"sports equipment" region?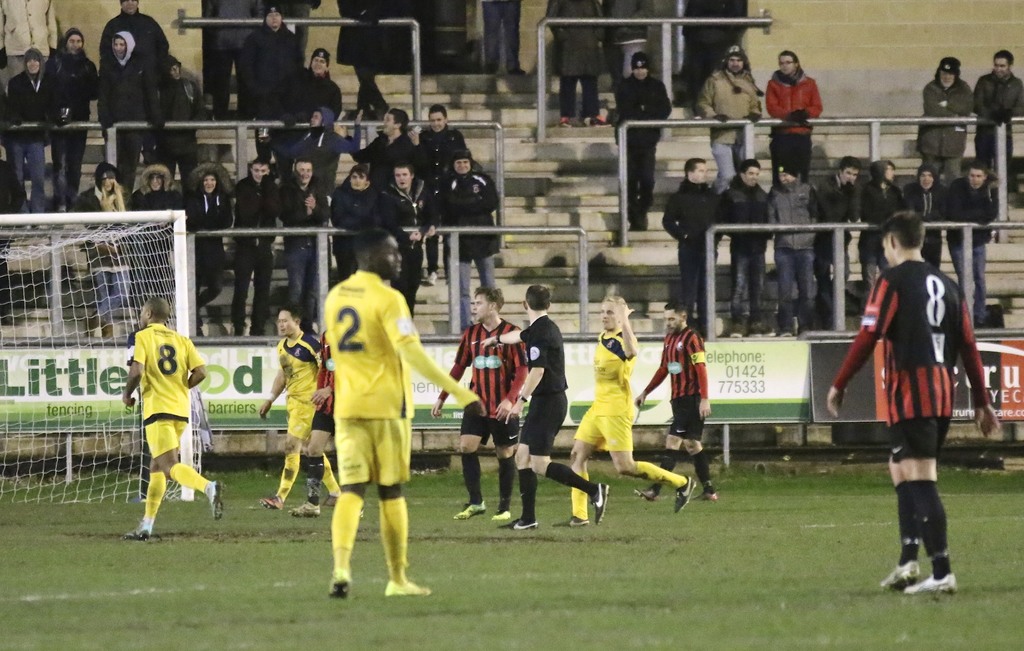
{"x1": 0, "y1": 209, "x2": 216, "y2": 513}
